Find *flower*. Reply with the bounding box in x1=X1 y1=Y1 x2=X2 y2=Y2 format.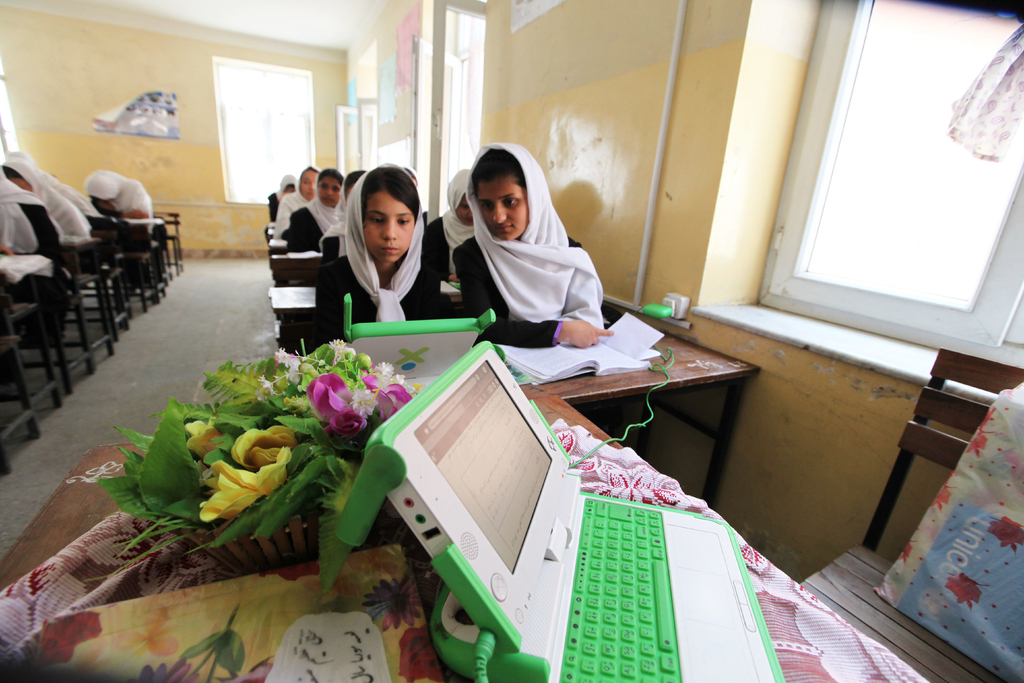
x1=375 y1=374 x2=412 y2=422.
